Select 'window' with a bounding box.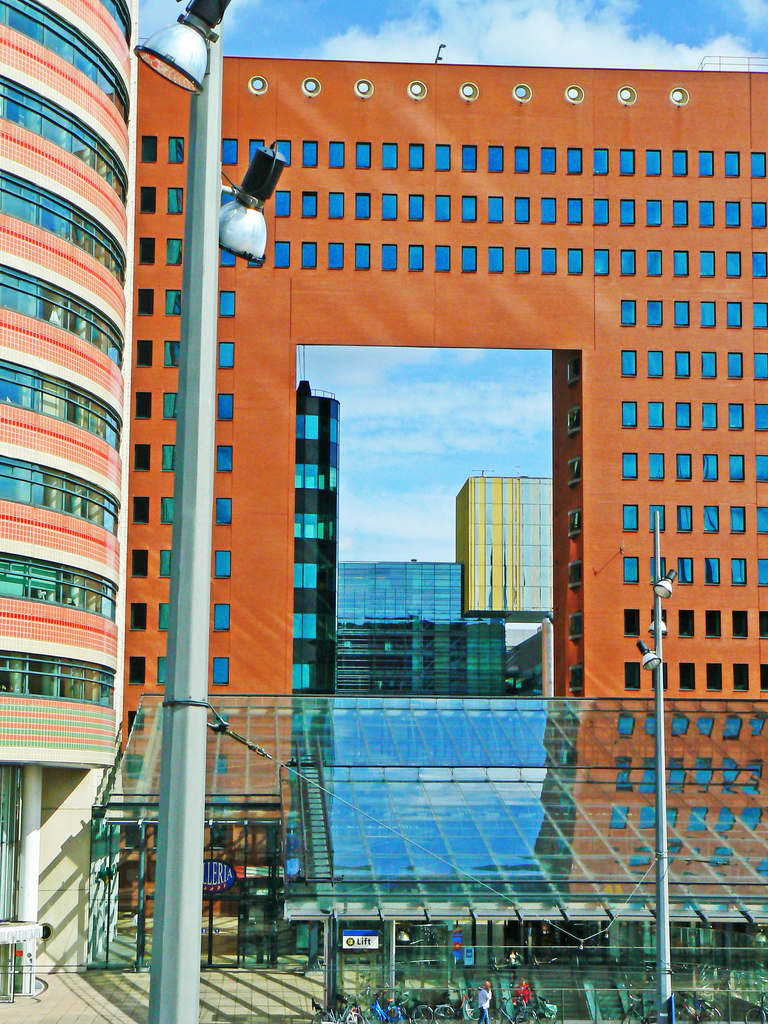
pyautogui.locateOnScreen(408, 194, 424, 221).
